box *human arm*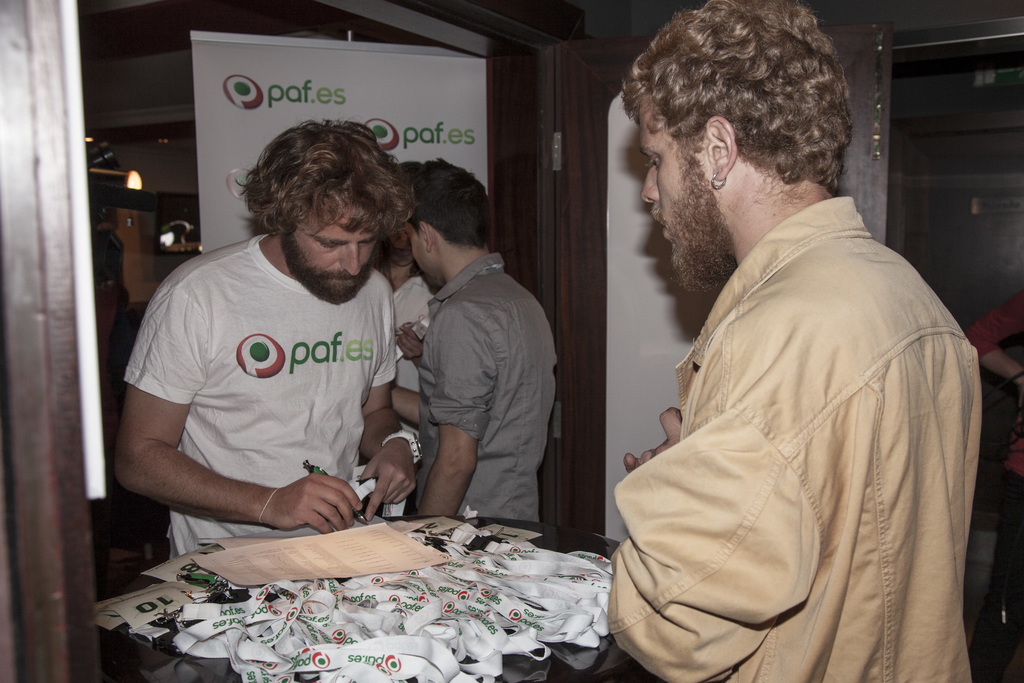
[left=114, top=287, right=360, bottom=533]
